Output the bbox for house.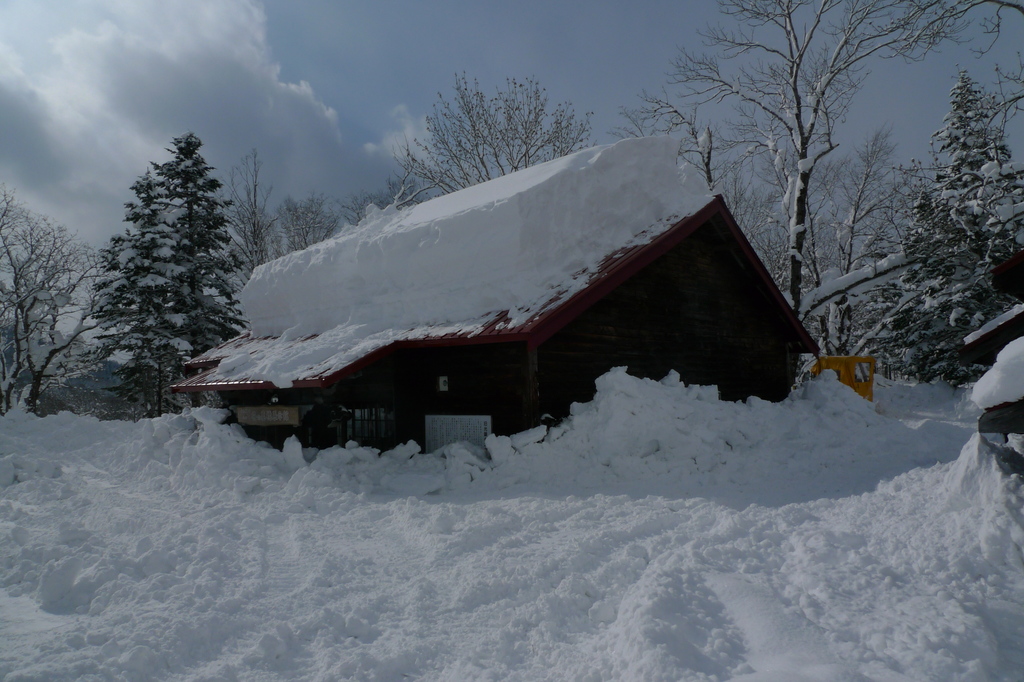
<bbox>173, 188, 824, 468</bbox>.
